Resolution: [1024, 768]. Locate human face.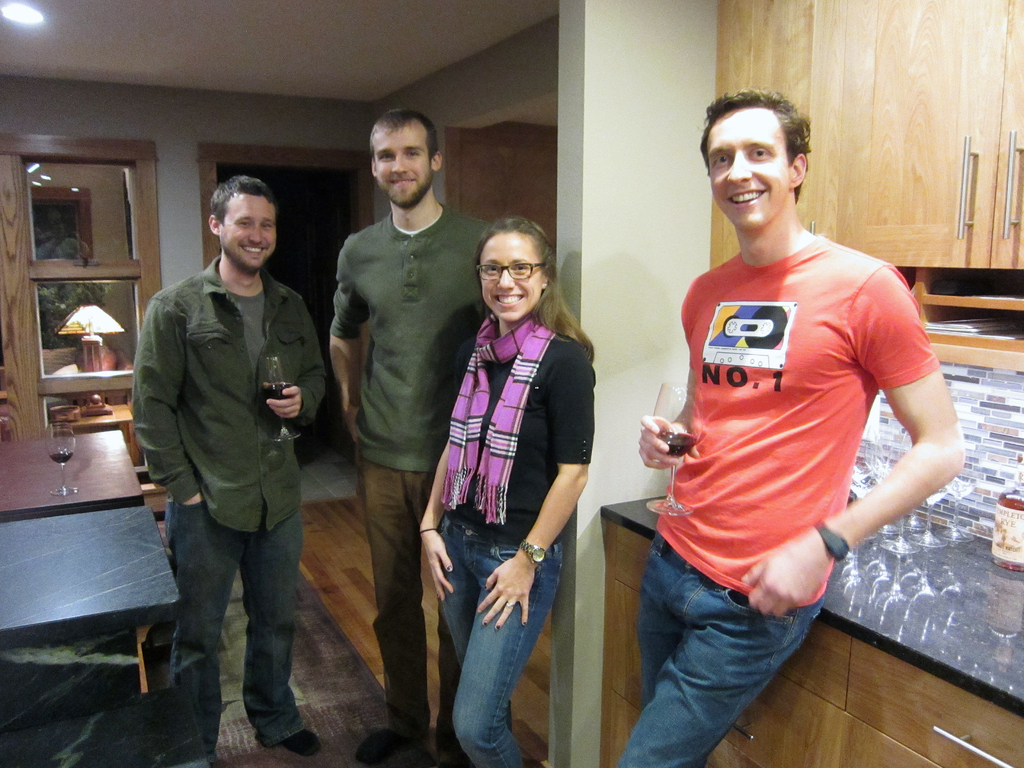
select_region(373, 125, 433, 207).
